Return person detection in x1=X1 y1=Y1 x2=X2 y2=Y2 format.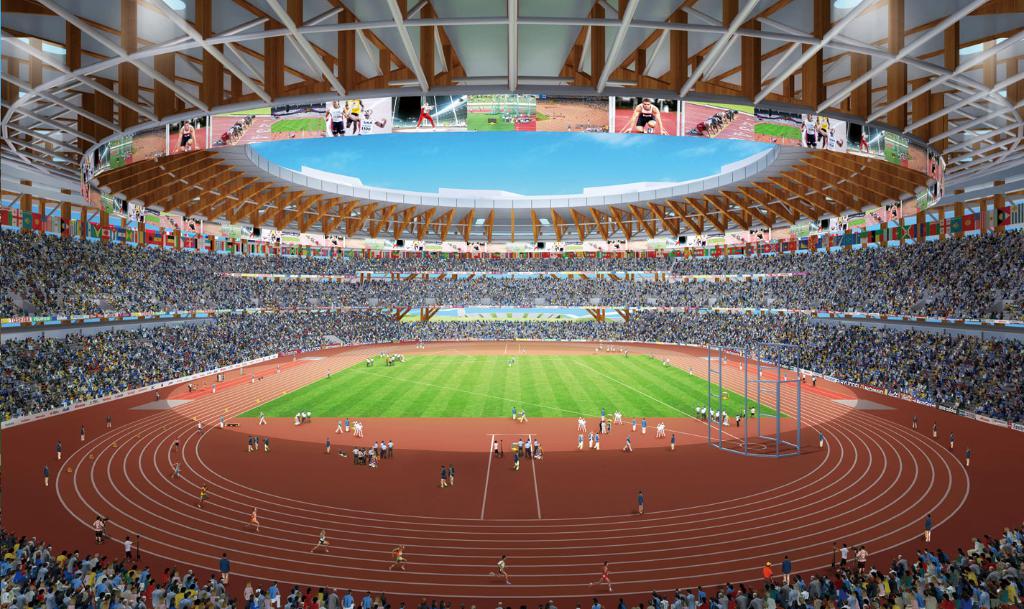
x1=518 y1=406 x2=529 y2=422.
